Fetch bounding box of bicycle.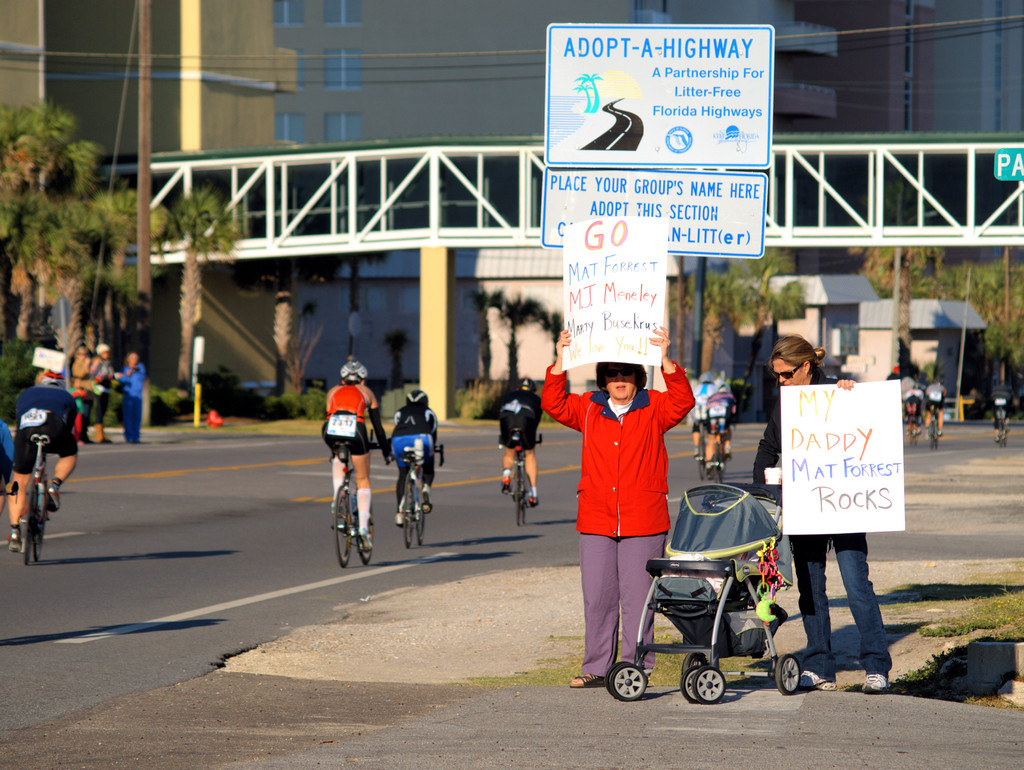
Bbox: bbox=[707, 415, 735, 486].
